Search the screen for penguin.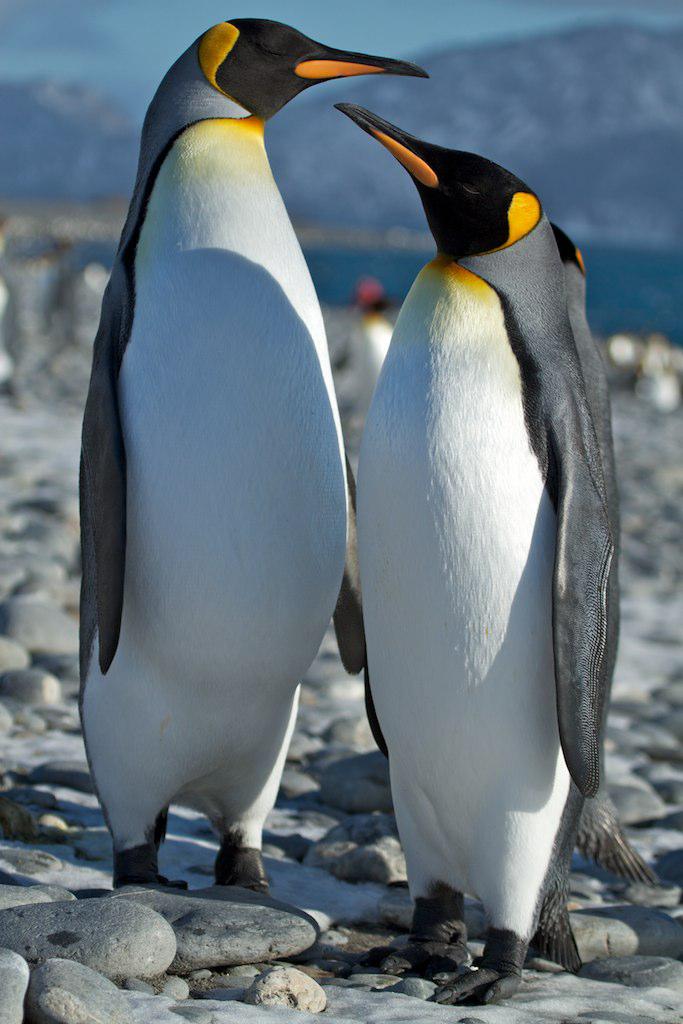
Found at region(331, 100, 664, 1006).
